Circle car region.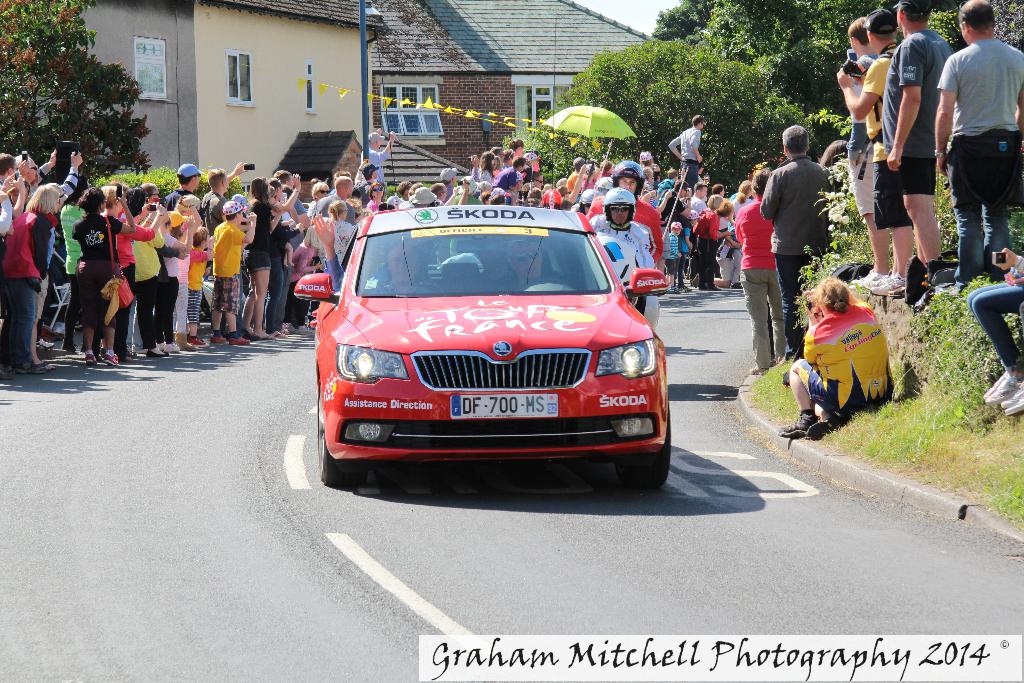
Region: [left=282, top=200, right=673, bottom=493].
